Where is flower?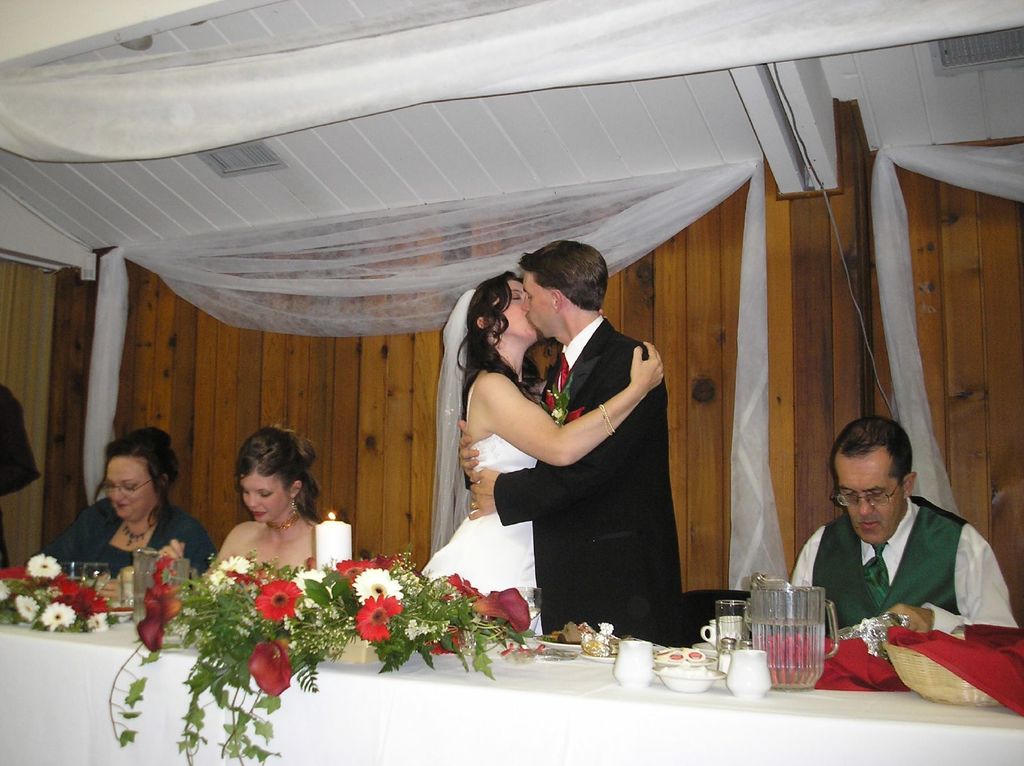
(left=550, top=404, right=564, bottom=422).
